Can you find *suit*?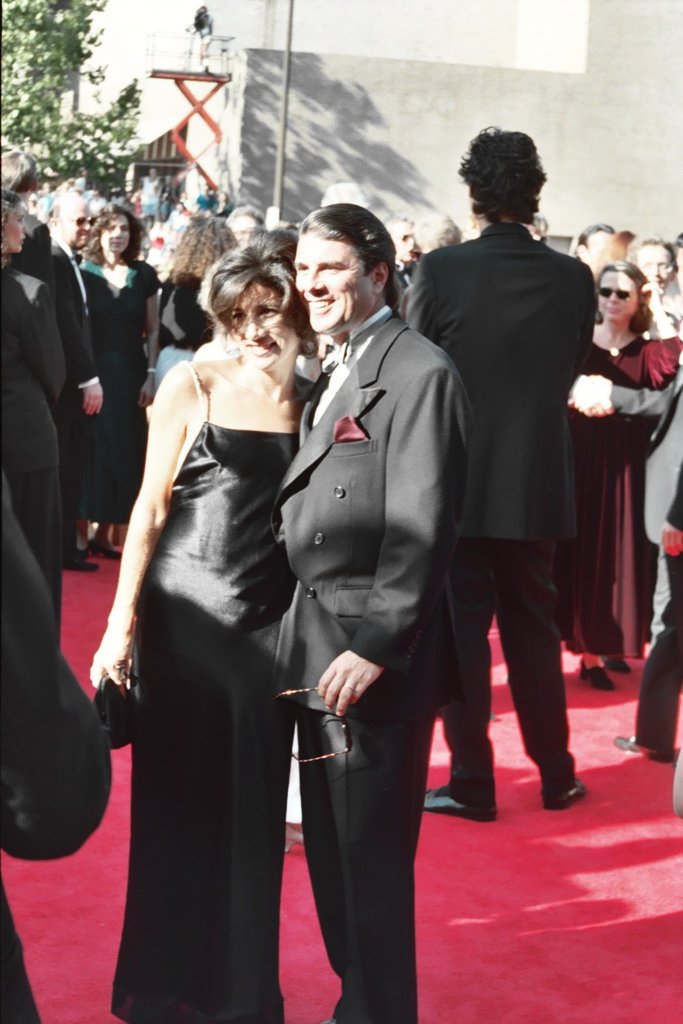
Yes, bounding box: [x1=0, y1=272, x2=66, y2=494].
